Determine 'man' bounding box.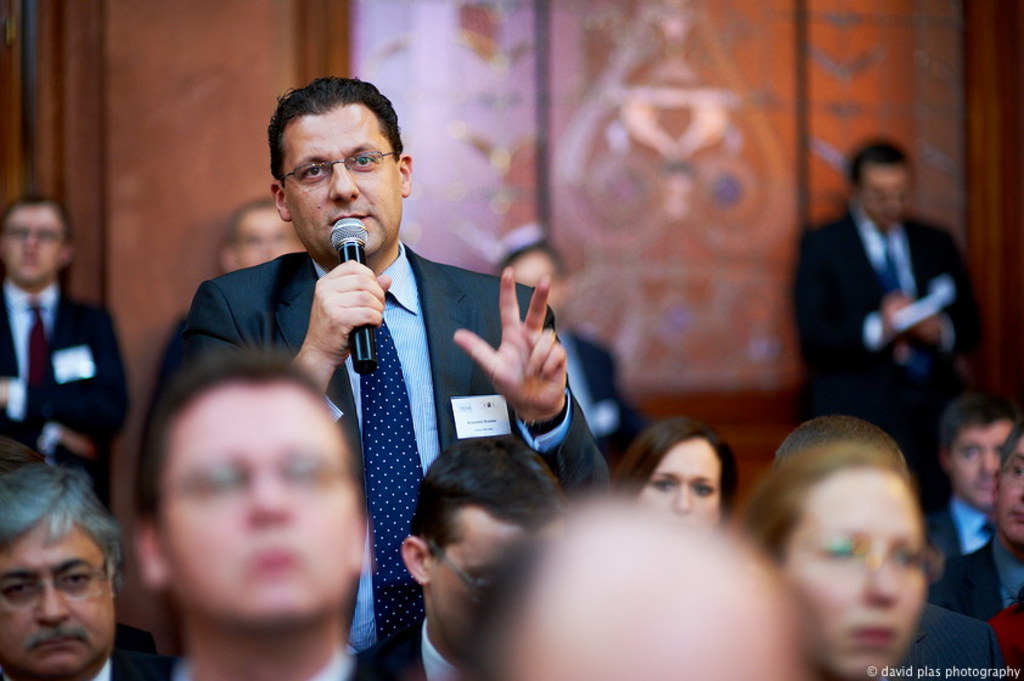
Determined: (left=938, top=395, right=1005, bottom=567).
